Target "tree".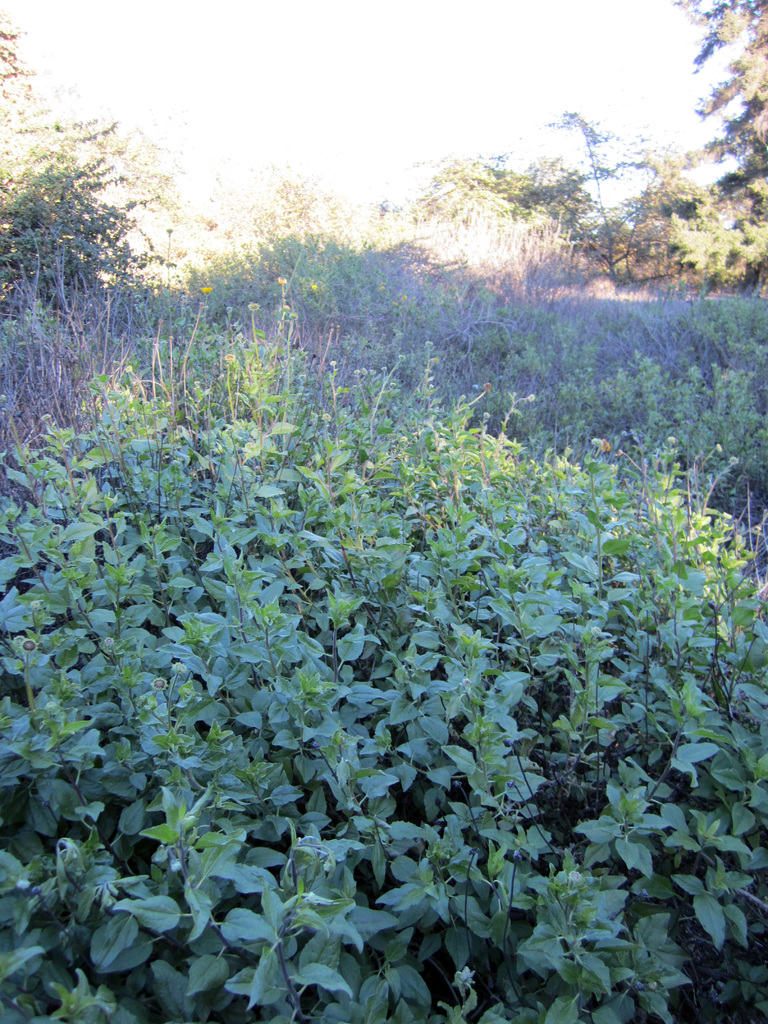
Target region: left=0, top=8, right=172, bottom=319.
